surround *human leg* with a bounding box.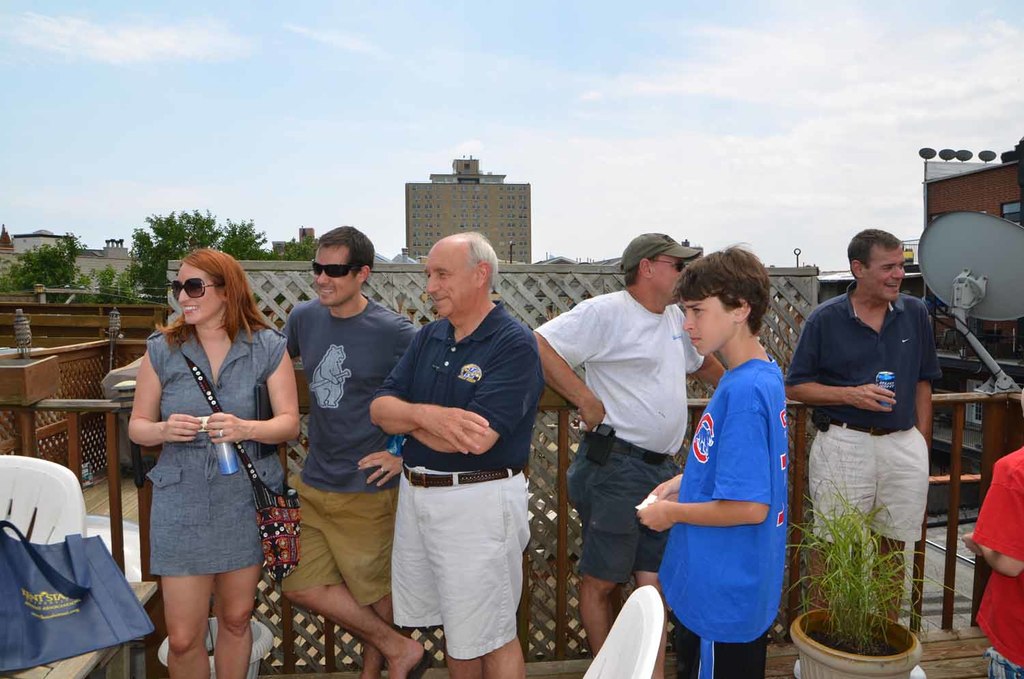
{"x1": 675, "y1": 549, "x2": 763, "y2": 678}.
